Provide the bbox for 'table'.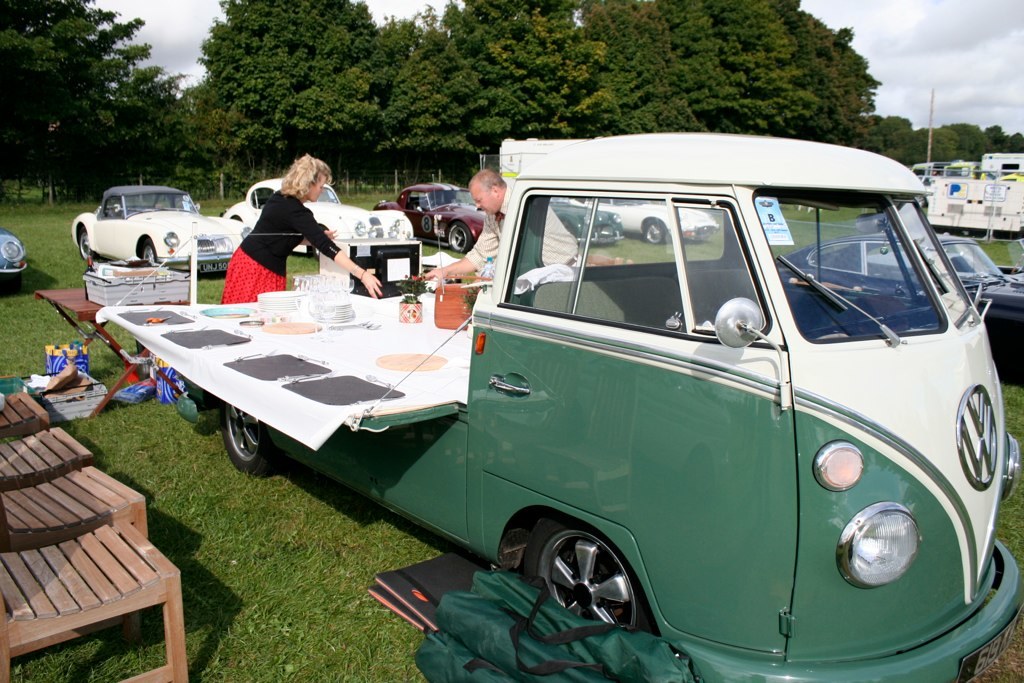
<region>33, 279, 182, 421</region>.
